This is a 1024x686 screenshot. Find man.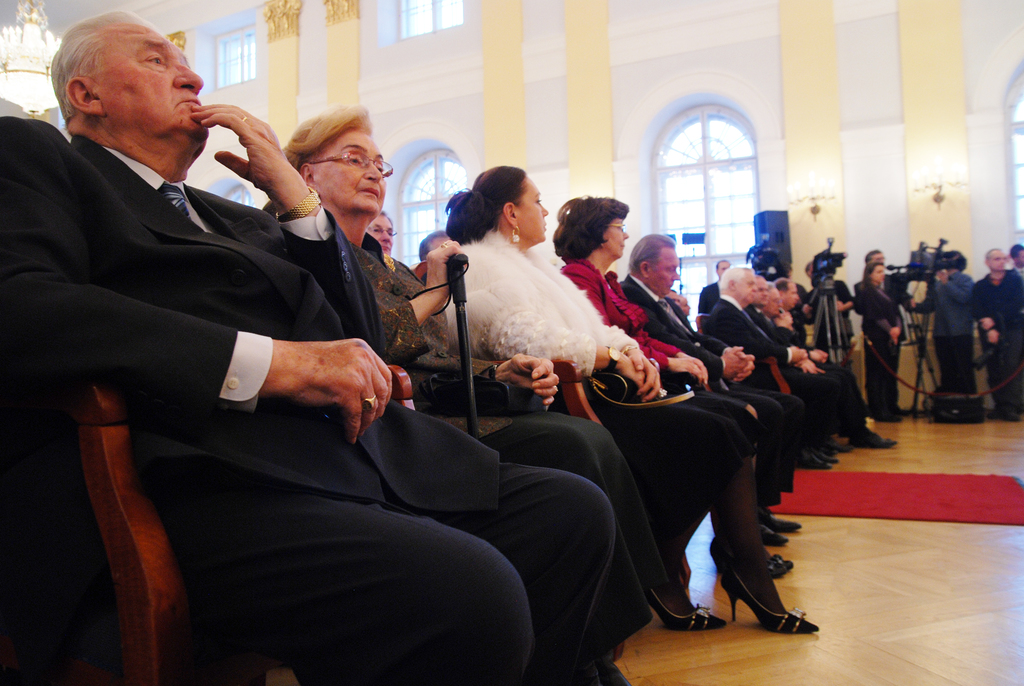
Bounding box: 742/280/850/457.
